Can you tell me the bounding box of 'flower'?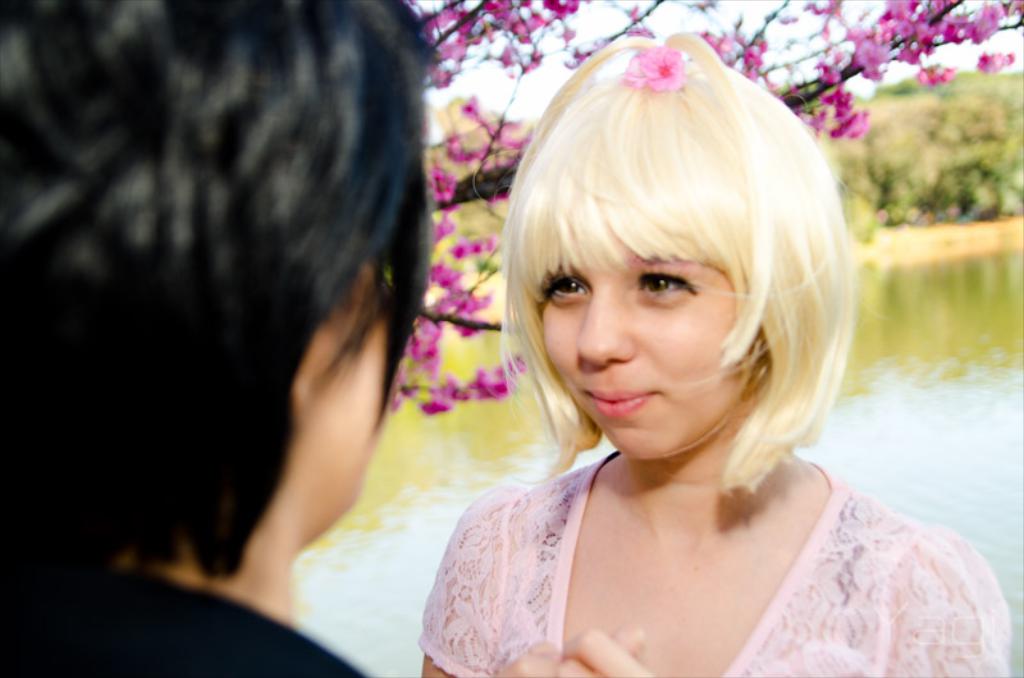
{"left": 641, "top": 47, "right": 690, "bottom": 87}.
